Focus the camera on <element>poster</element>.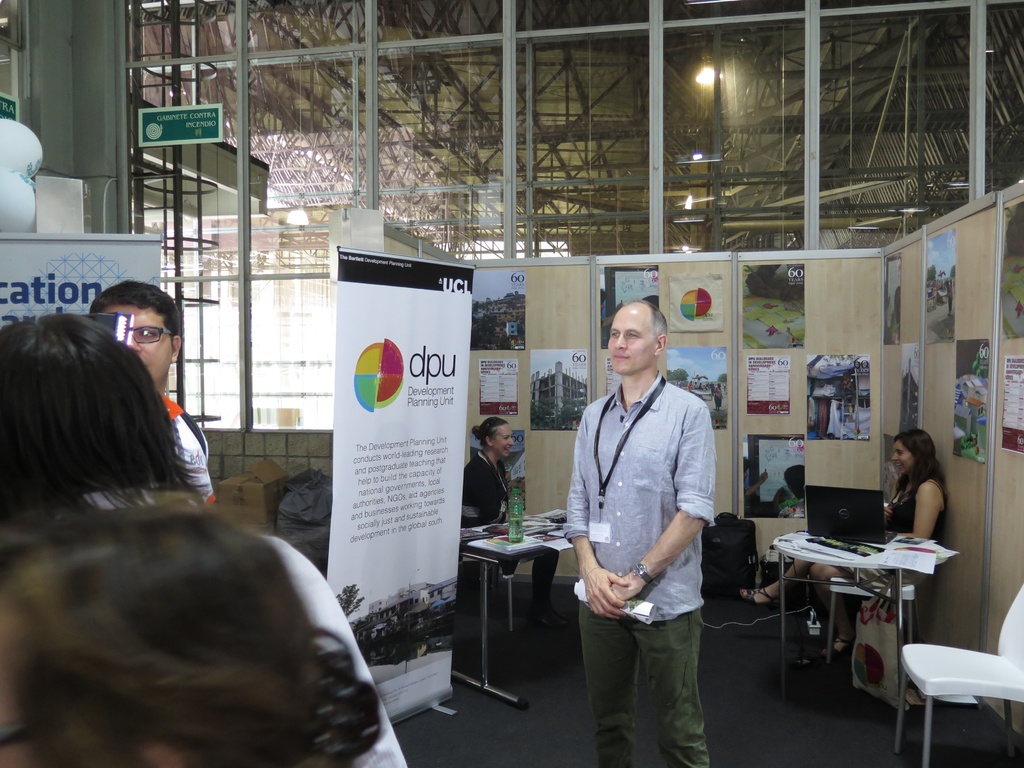
Focus region: box(752, 359, 787, 413).
